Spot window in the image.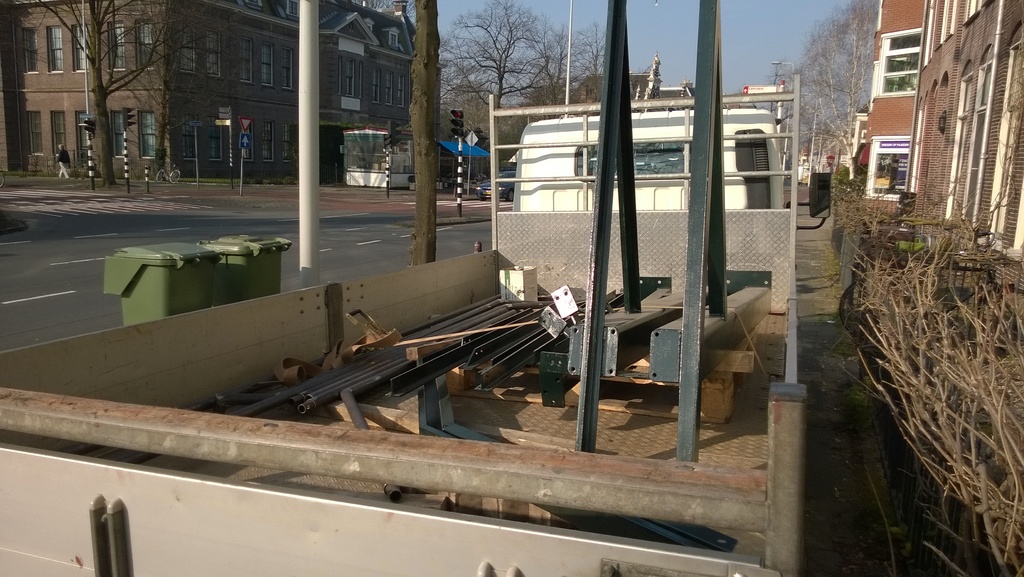
window found at locate(264, 123, 274, 162).
